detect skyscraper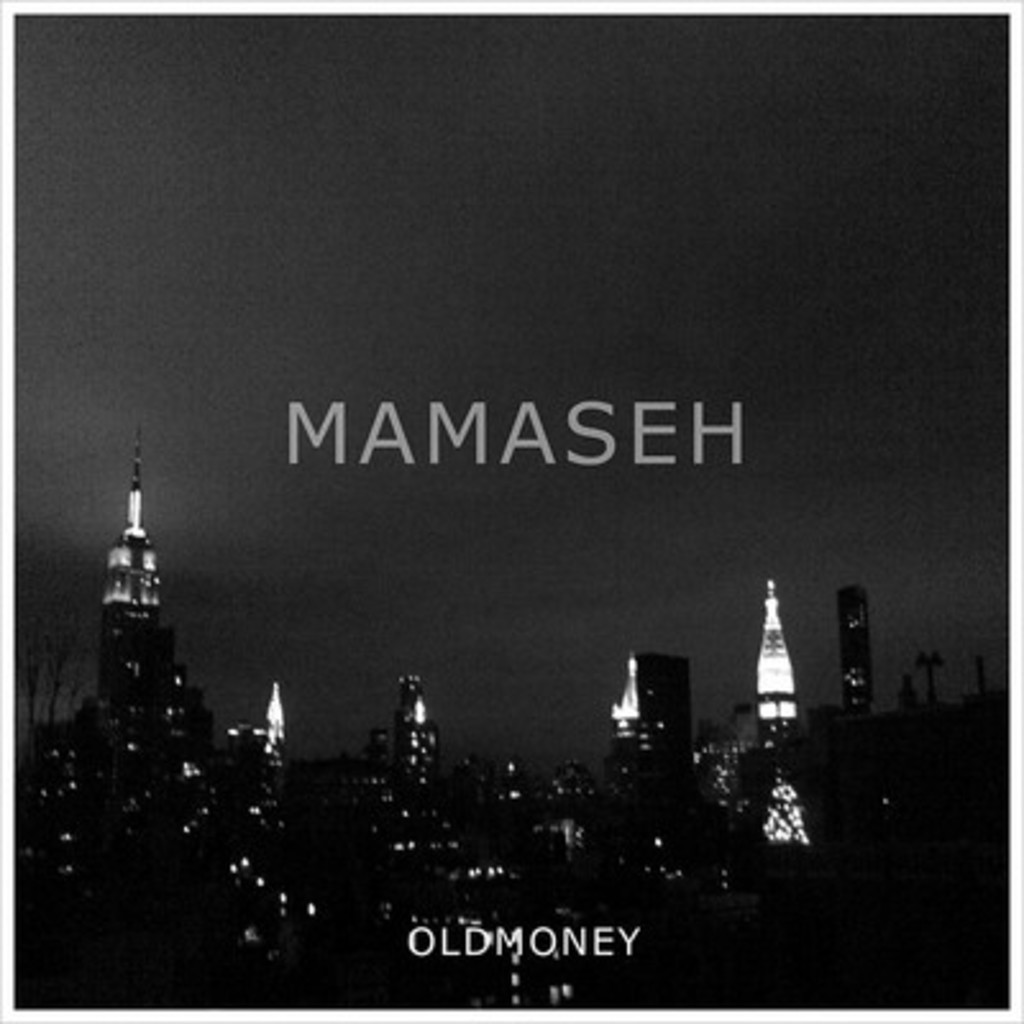
[397, 676, 433, 868]
